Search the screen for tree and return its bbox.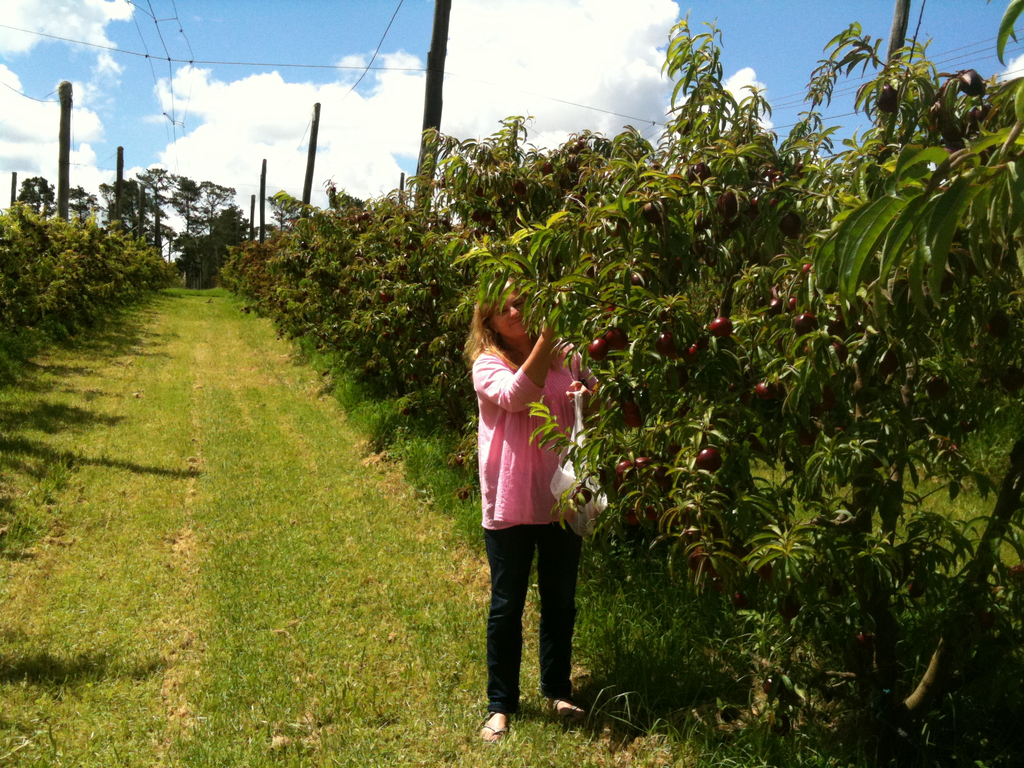
Found: box(191, 179, 228, 237).
